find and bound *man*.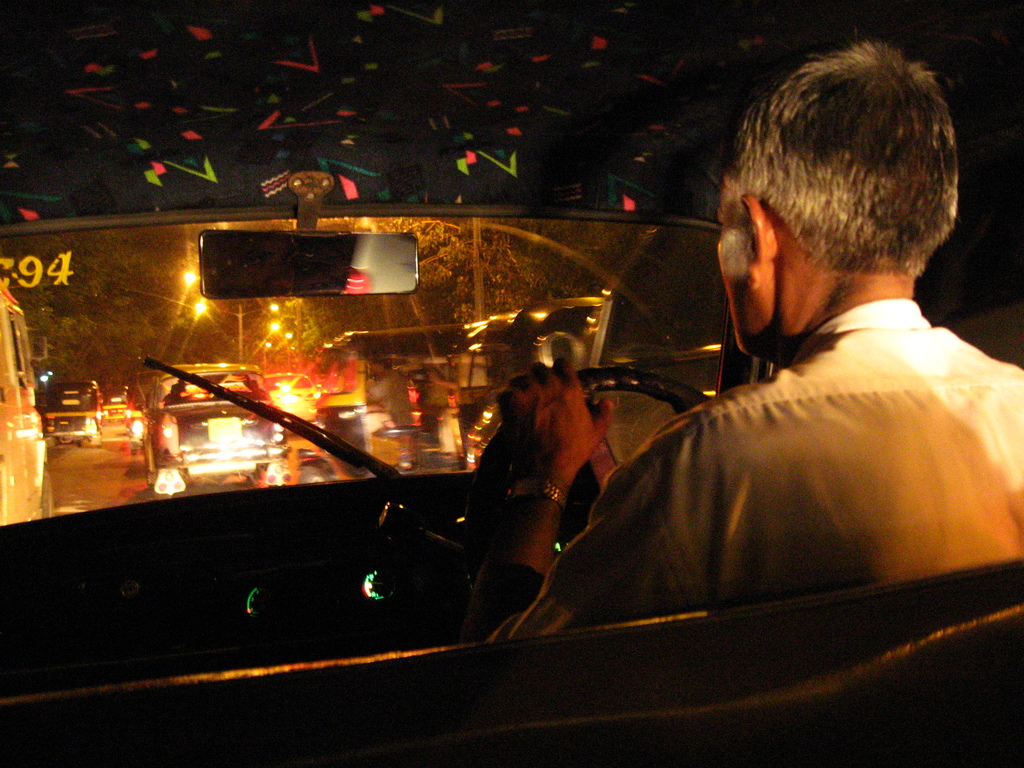
Bound: [523,89,1007,663].
